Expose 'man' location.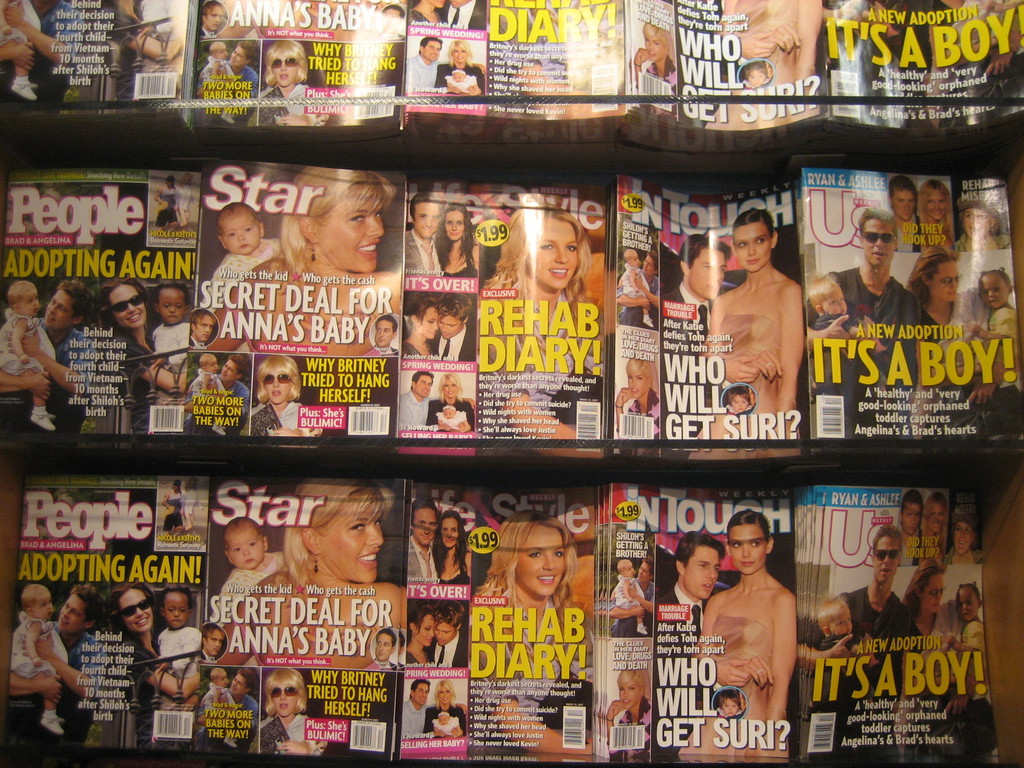
Exposed at [left=0, top=584, right=106, bottom=767].
